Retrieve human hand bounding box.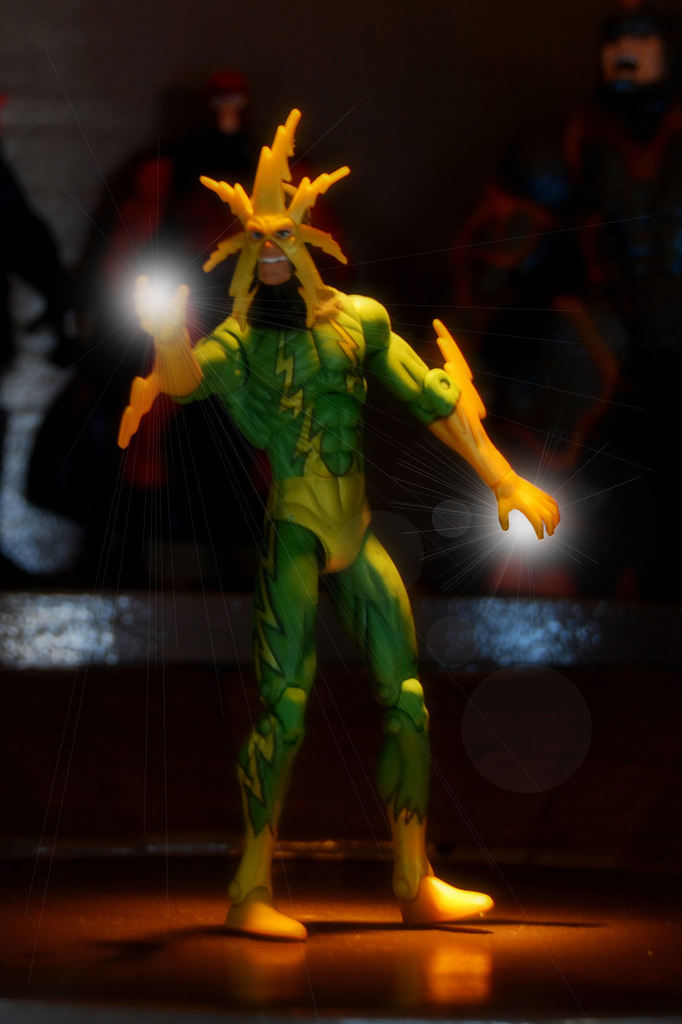
Bounding box: (x1=499, y1=477, x2=559, y2=542).
